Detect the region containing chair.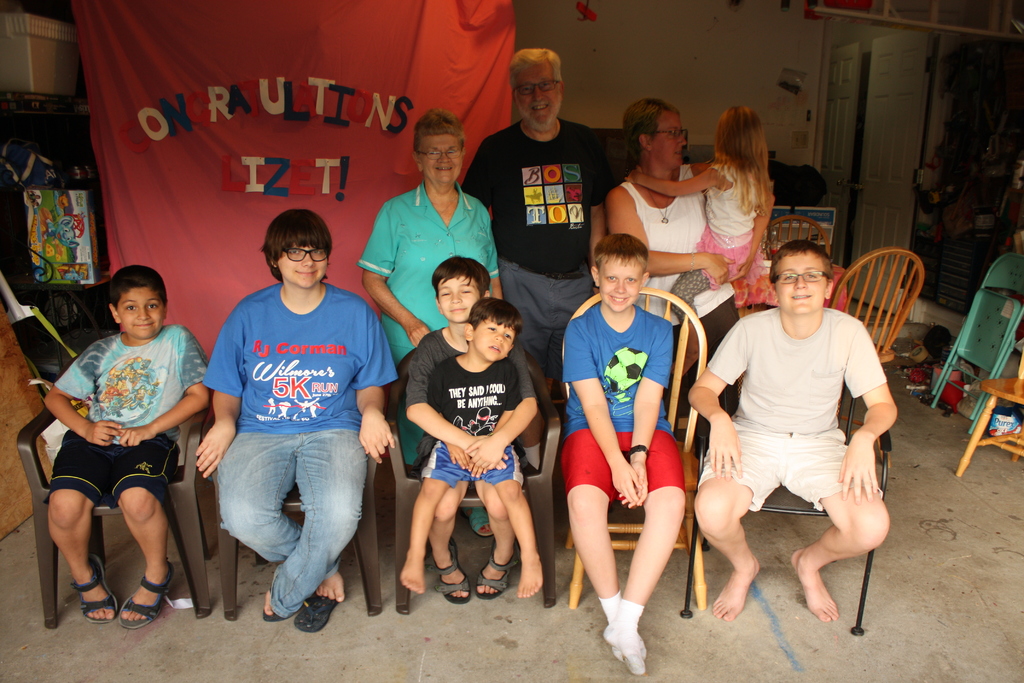
925, 259, 1023, 431.
